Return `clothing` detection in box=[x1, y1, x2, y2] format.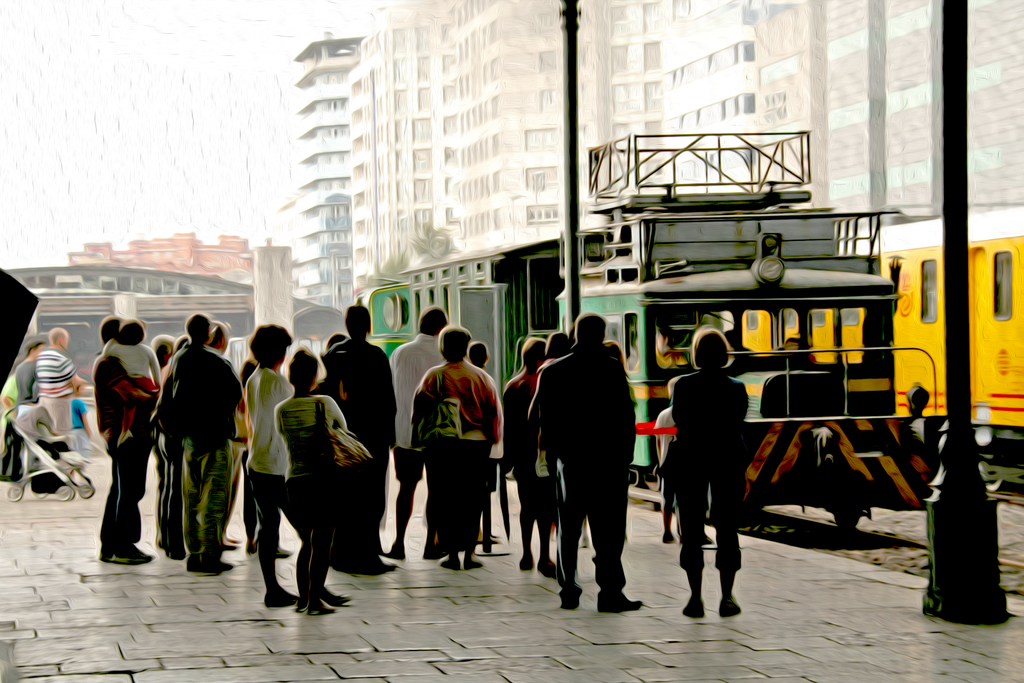
box=[271, 391, 351, 590].
